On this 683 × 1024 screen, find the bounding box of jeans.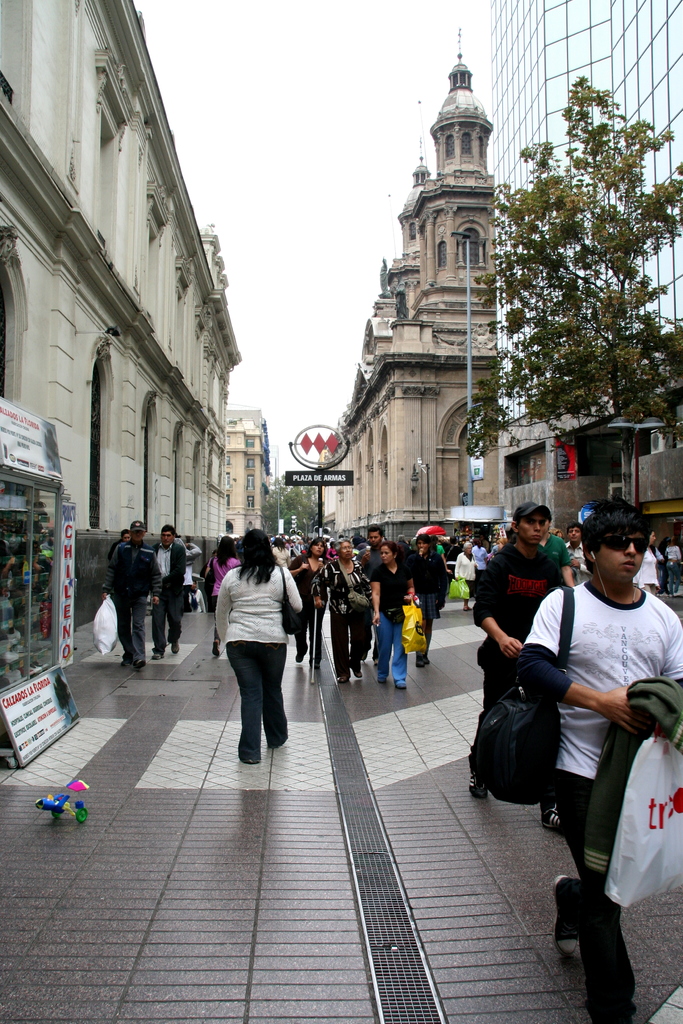
Bounding box: box(377, 609, 400, 679).
